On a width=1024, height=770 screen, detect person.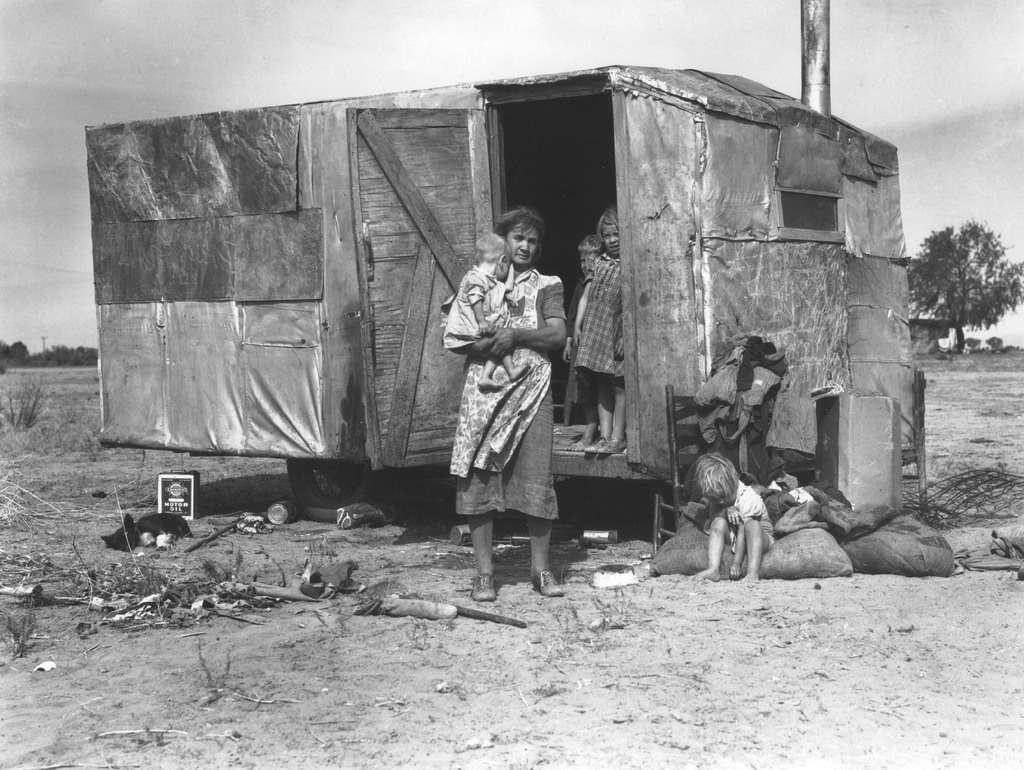
l=453, t=230, r=526, b=388.
